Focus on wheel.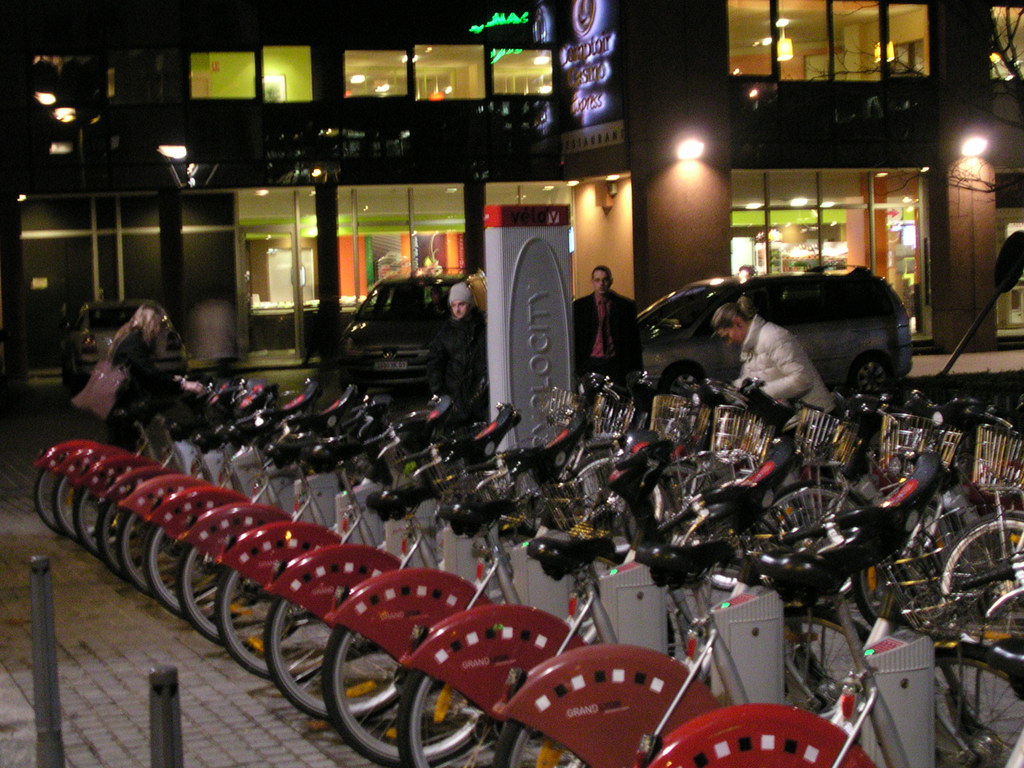
Focused at 666 366 700 399.
